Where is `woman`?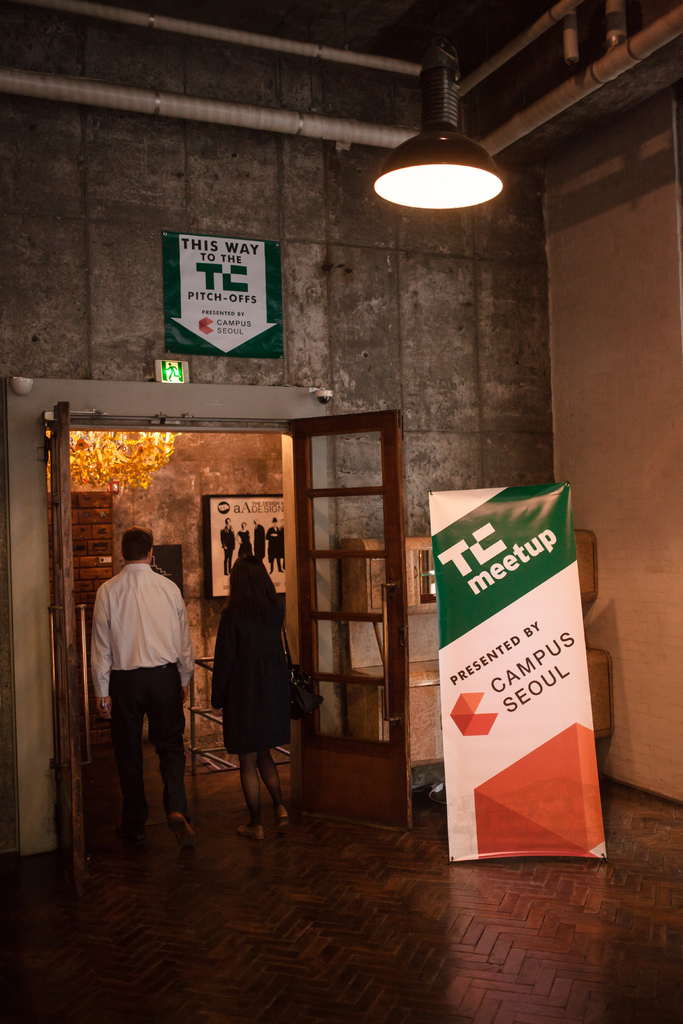
(left=205, top=547, right=299, bottom=822).
